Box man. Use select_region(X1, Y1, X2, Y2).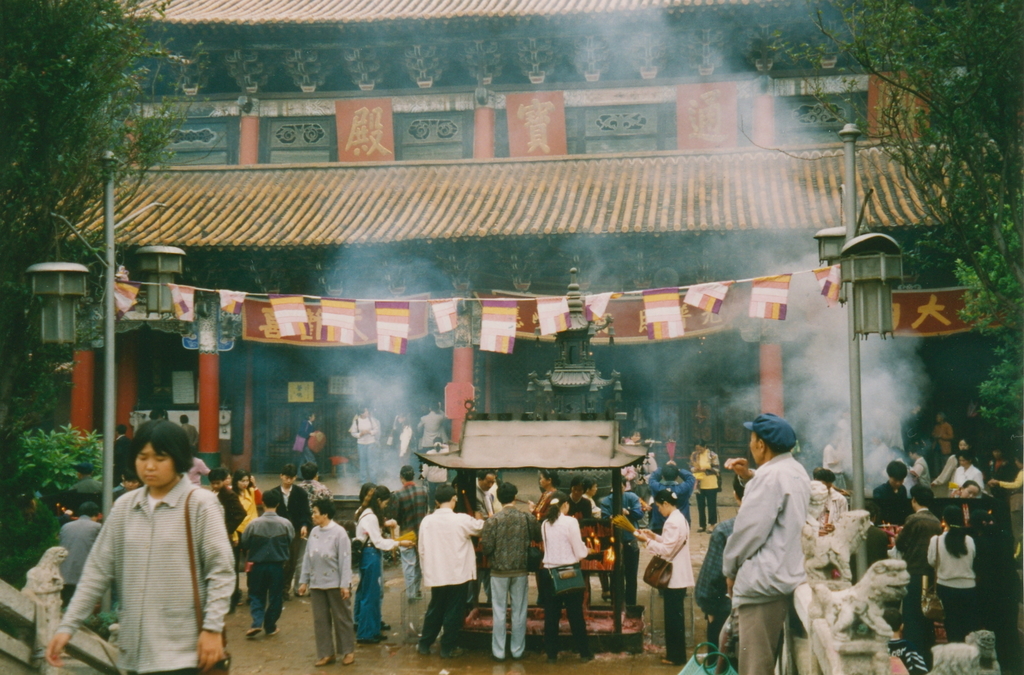
select_region(649, 456, 696, 536).
